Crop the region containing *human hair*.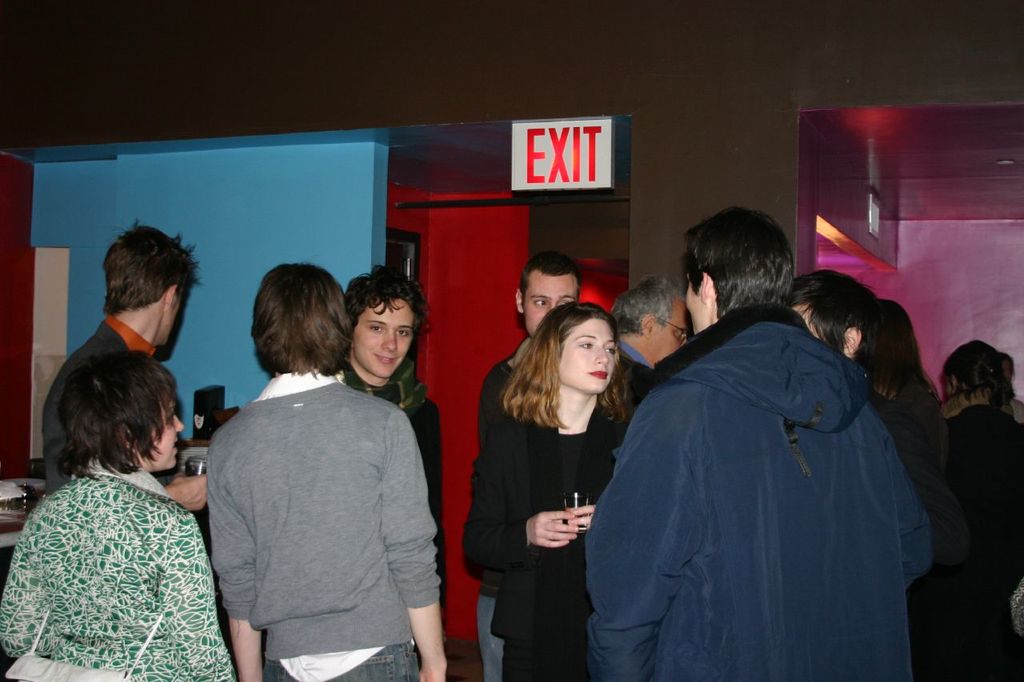
Crop region: locate(349, 275, 424, 360).
